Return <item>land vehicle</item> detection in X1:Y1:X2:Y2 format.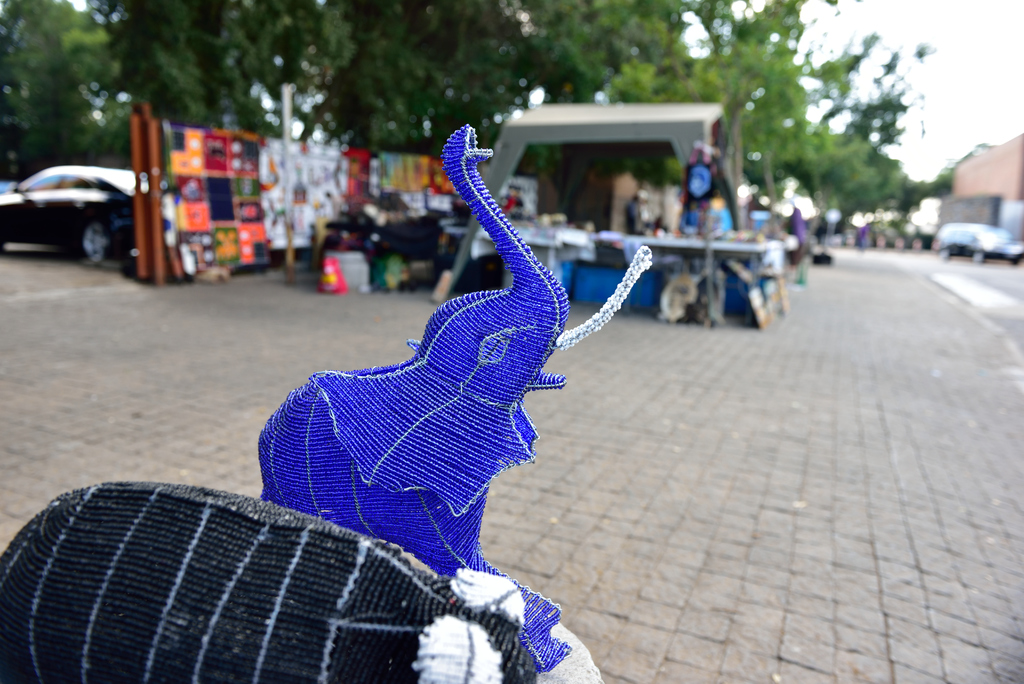
0:167:132:268.
